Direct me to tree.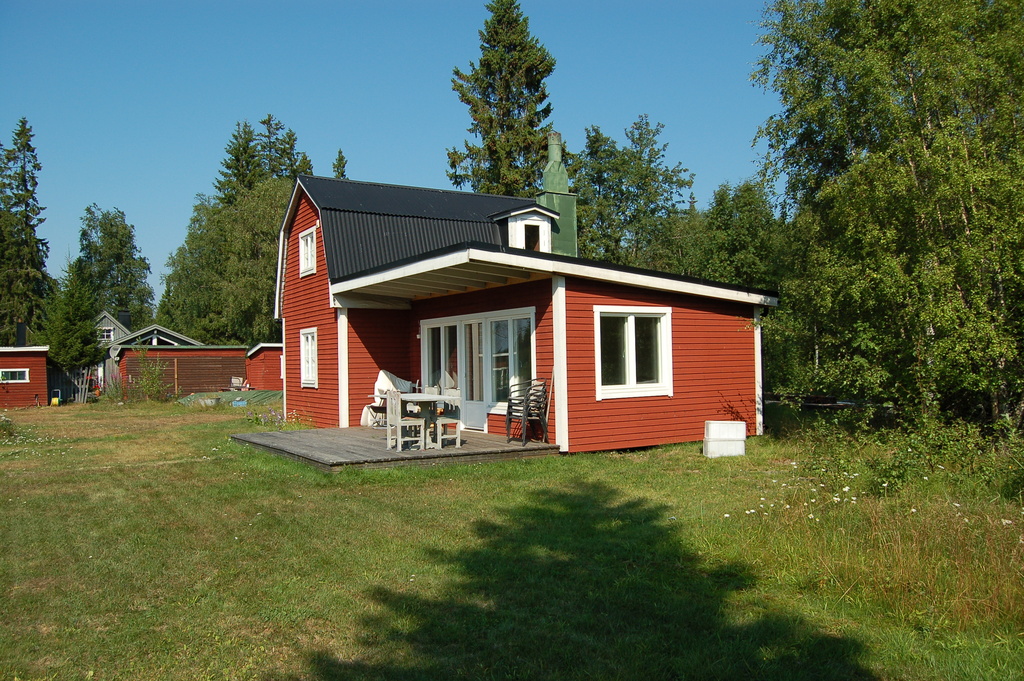
Direction: [x1=556, y1=115, x2=689, y2=261].
